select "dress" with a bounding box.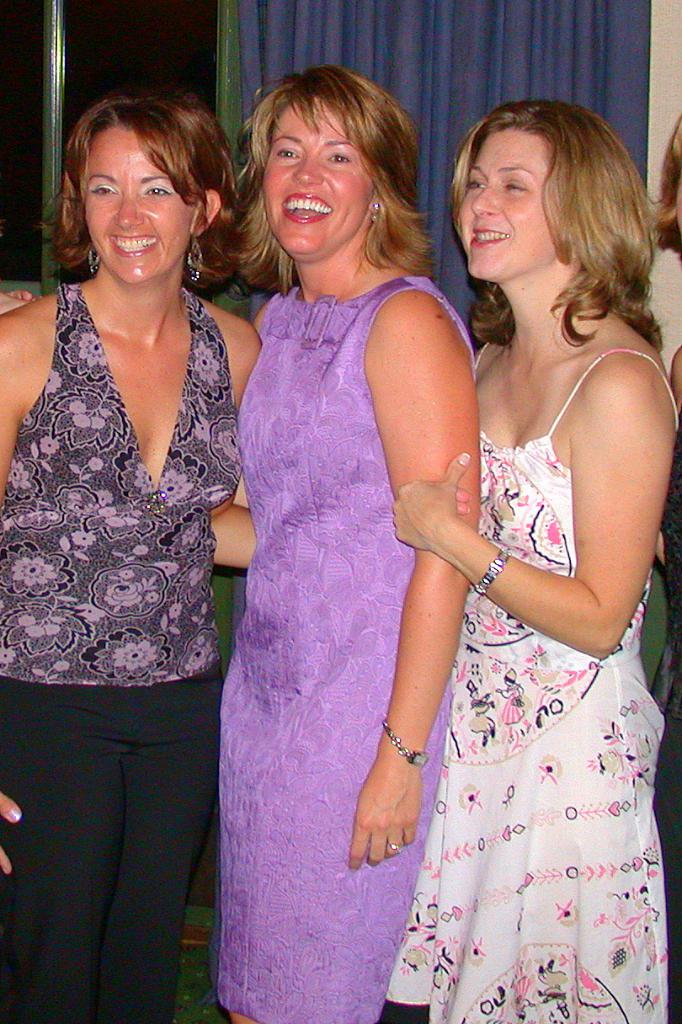
{"left": 386, "top": 340, "right": 670, "bottom": 1023}.
